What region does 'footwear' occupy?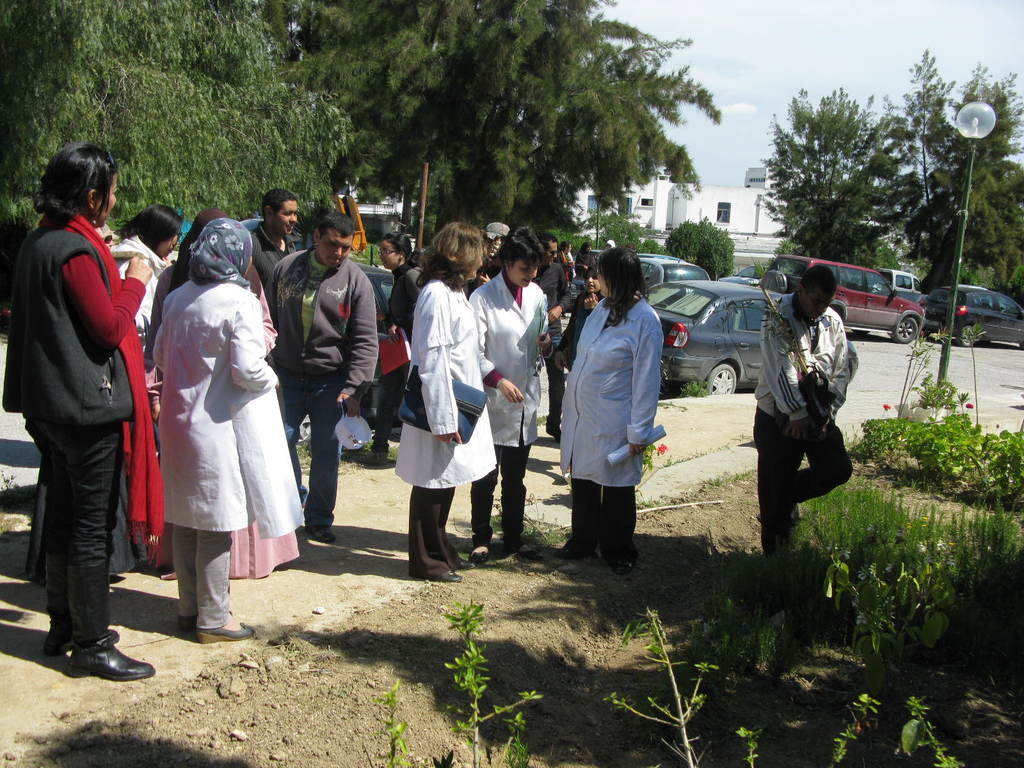
<region>444, 549, 462, 572</region>.
